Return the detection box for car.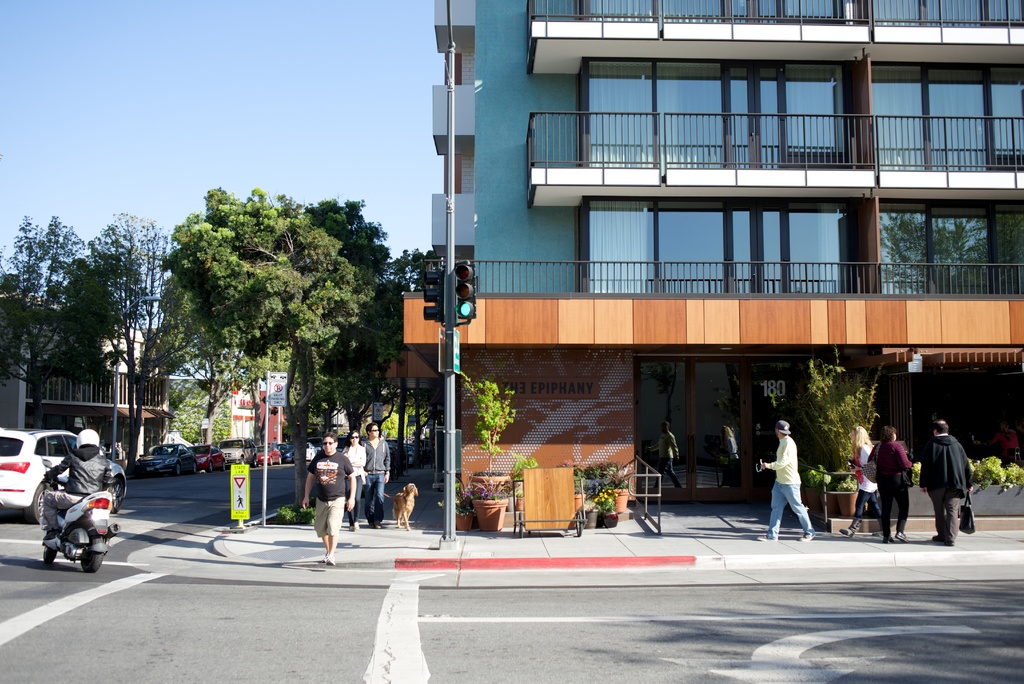
15, 439, 115, 571.
